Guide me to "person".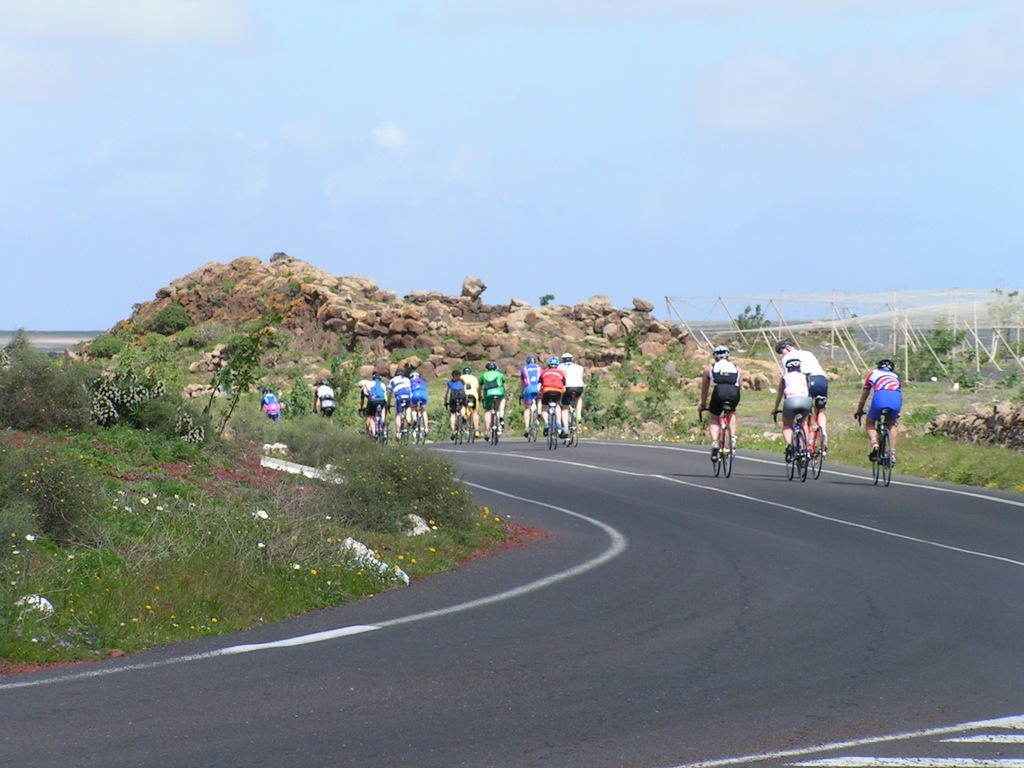
Guidance: [768, 338, 826, 452].
